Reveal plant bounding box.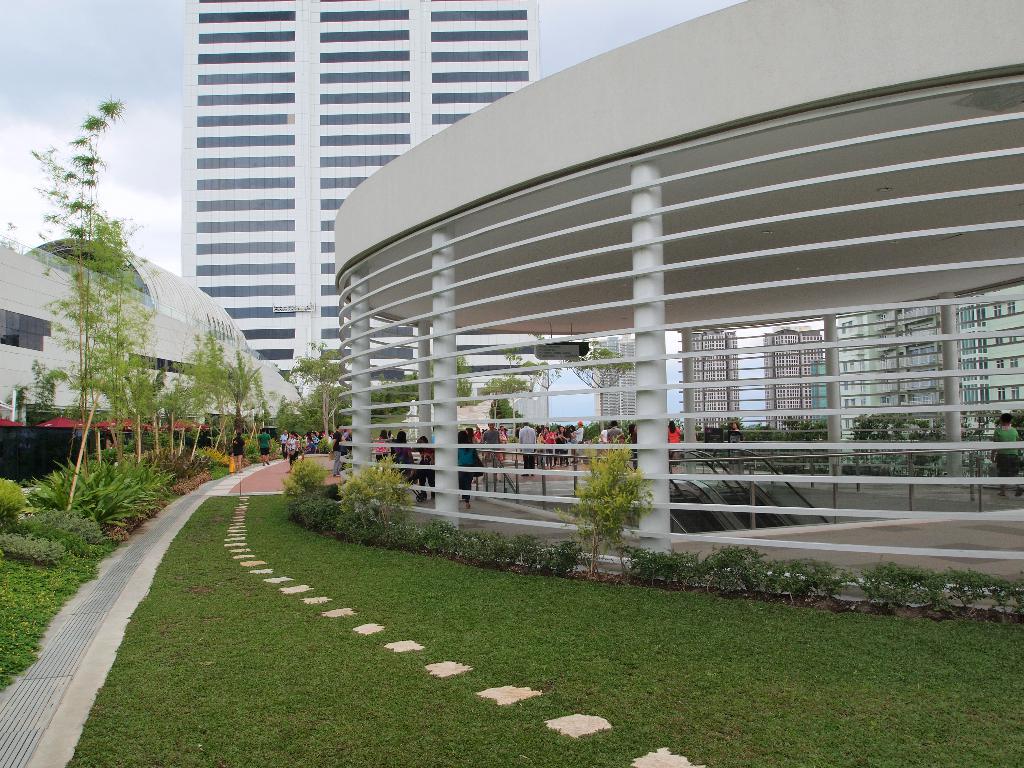
Revealed: bbox=(439, 512, 525, 570).
